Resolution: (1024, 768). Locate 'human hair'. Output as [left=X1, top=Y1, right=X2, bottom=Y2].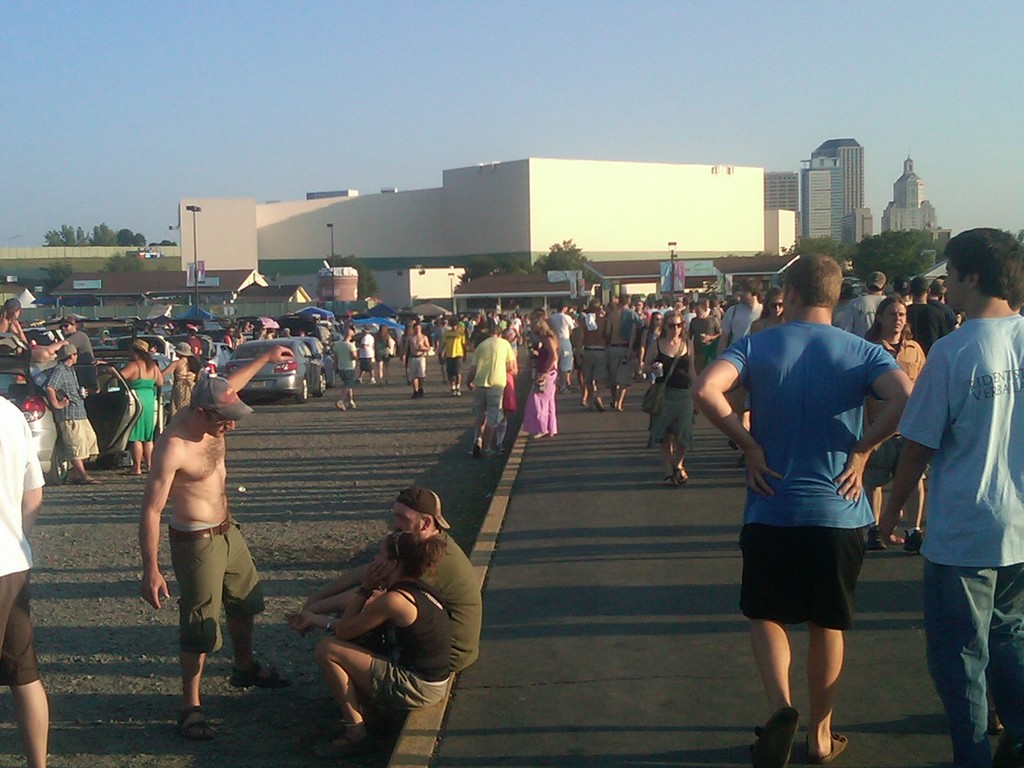
[left=931, top=276, right=945, bottom=299].
